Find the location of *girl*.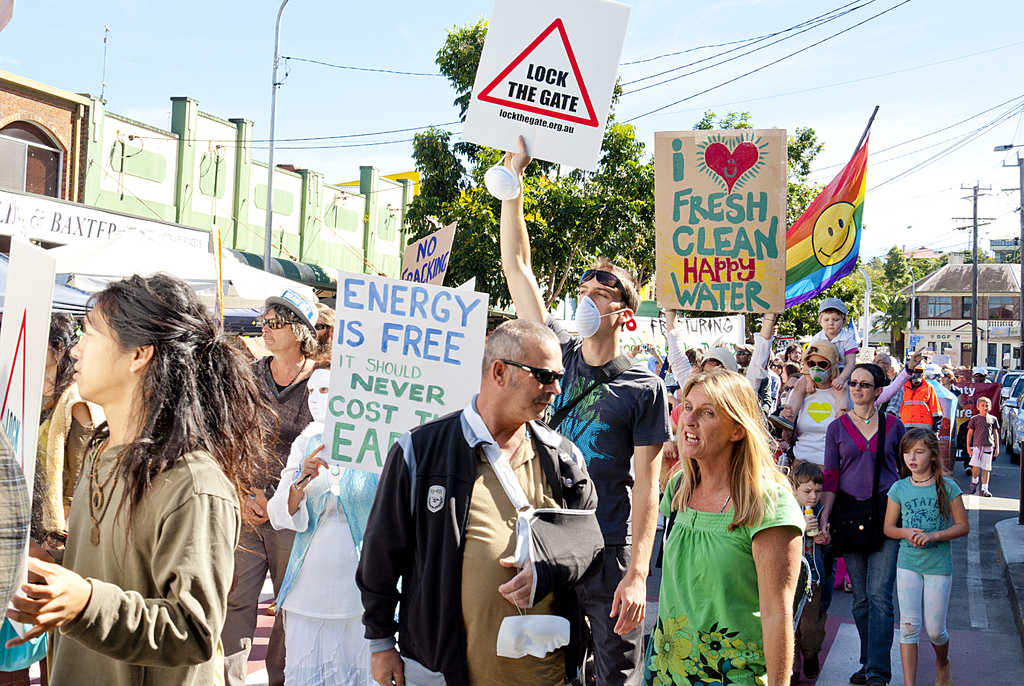
Location: x1=5, y1=271, x2=284, y2=685.
